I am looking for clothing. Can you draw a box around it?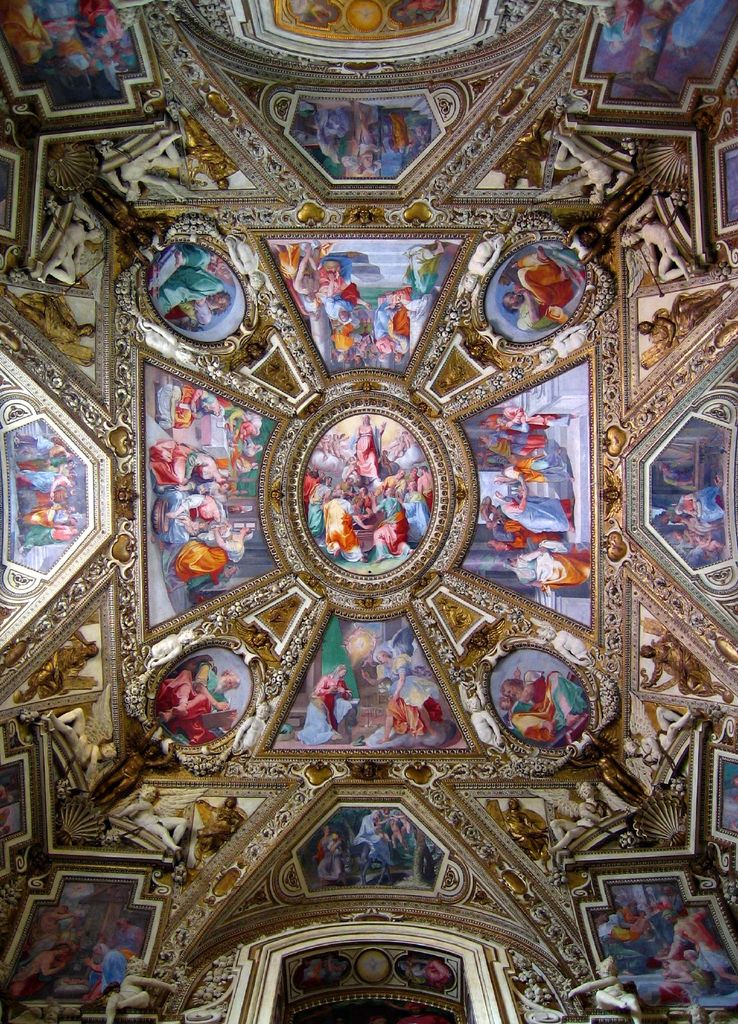
Sure, the bounding box is 90:945:135:988.
